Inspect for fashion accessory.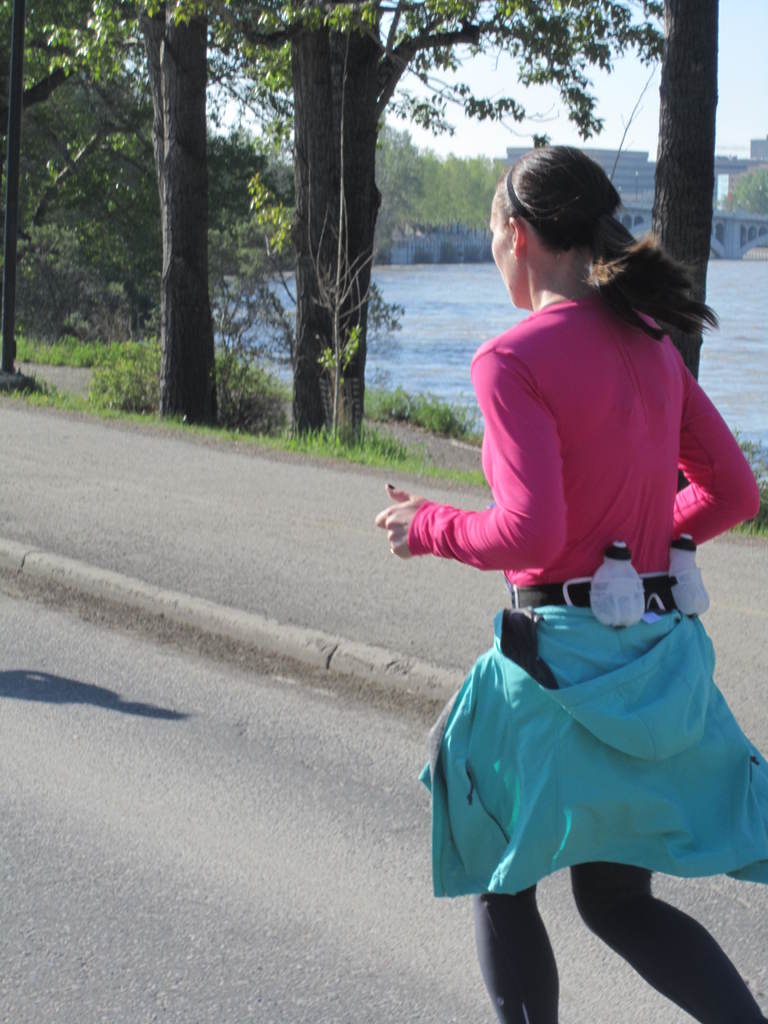
Inspection: x1=509, y1=538, x2=712, y2=619.
